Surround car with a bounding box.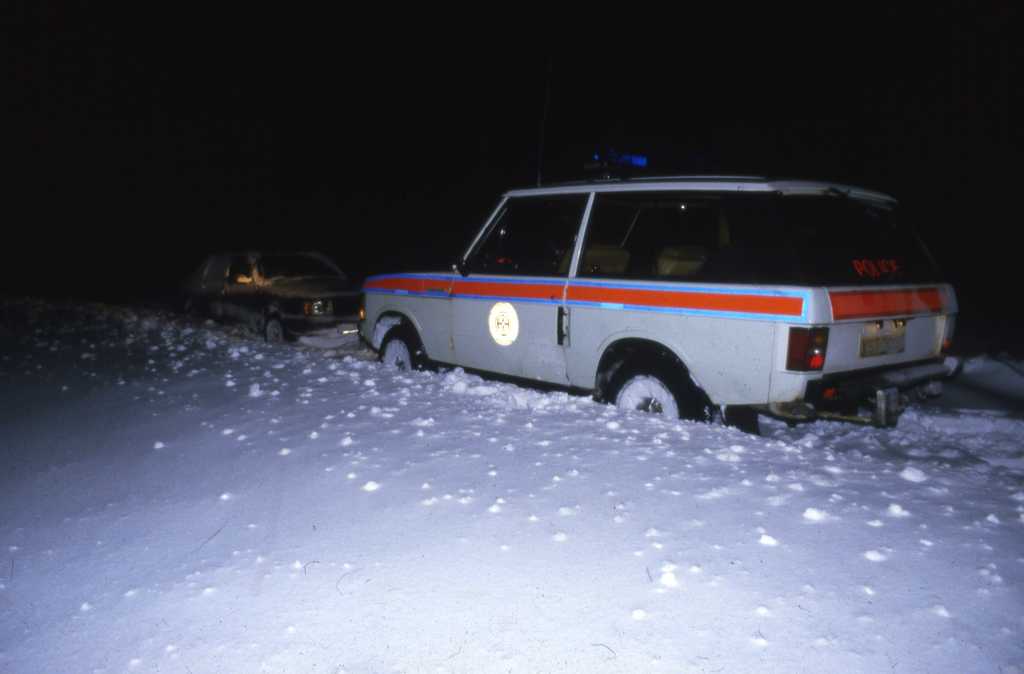
181, 236, 356, 348.
